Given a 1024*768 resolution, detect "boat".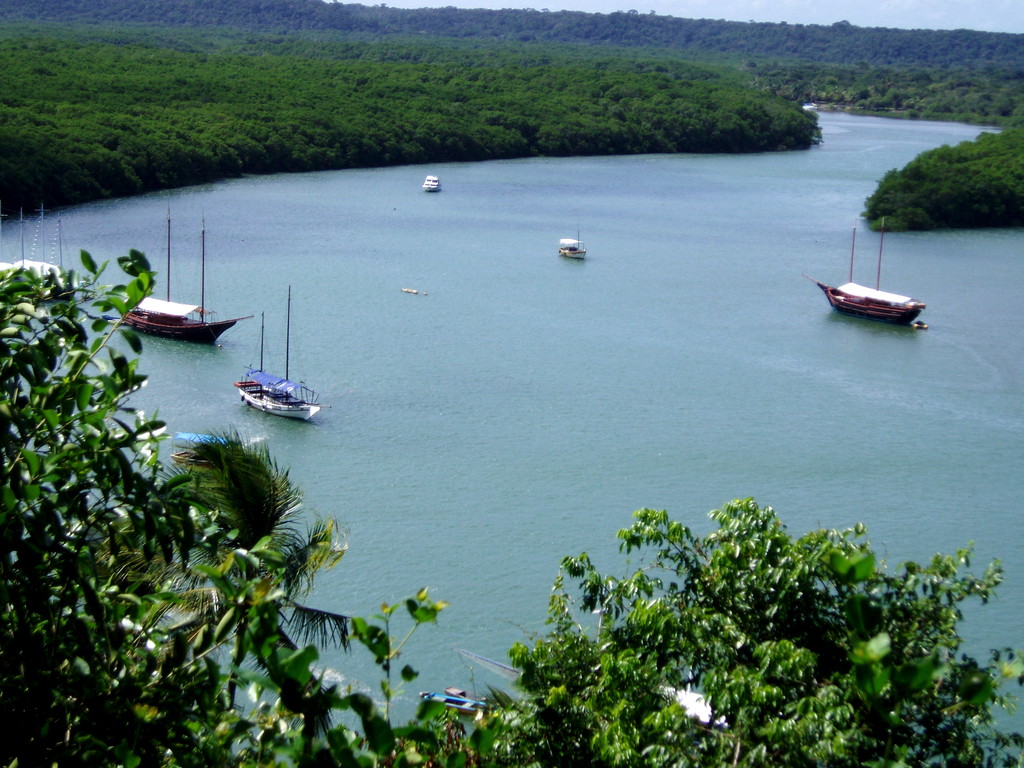
l=425, t=175, r=442, b=192.
